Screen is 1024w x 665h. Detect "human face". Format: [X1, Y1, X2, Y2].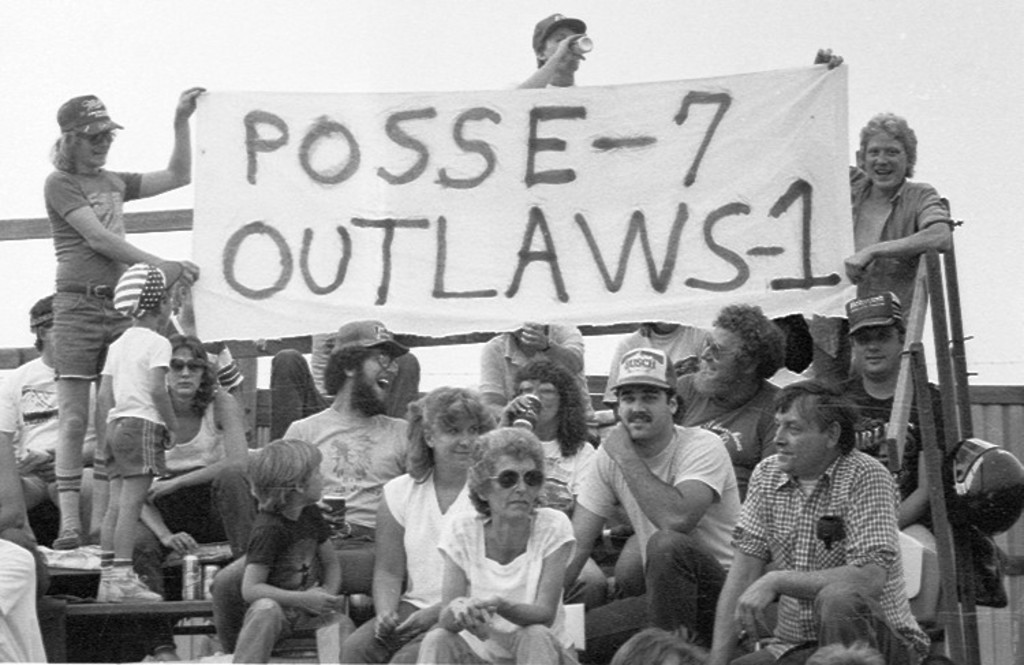
[549, 18, 584, 68].
